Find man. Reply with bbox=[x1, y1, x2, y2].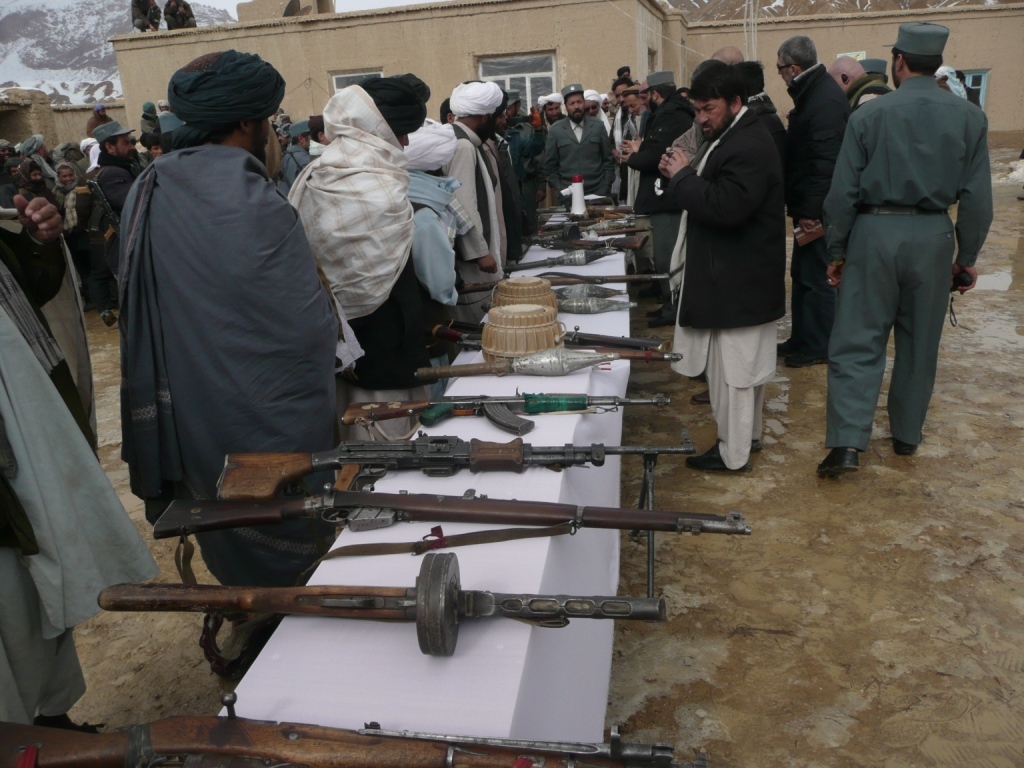
bbox=[281, 74, 430, 442].
